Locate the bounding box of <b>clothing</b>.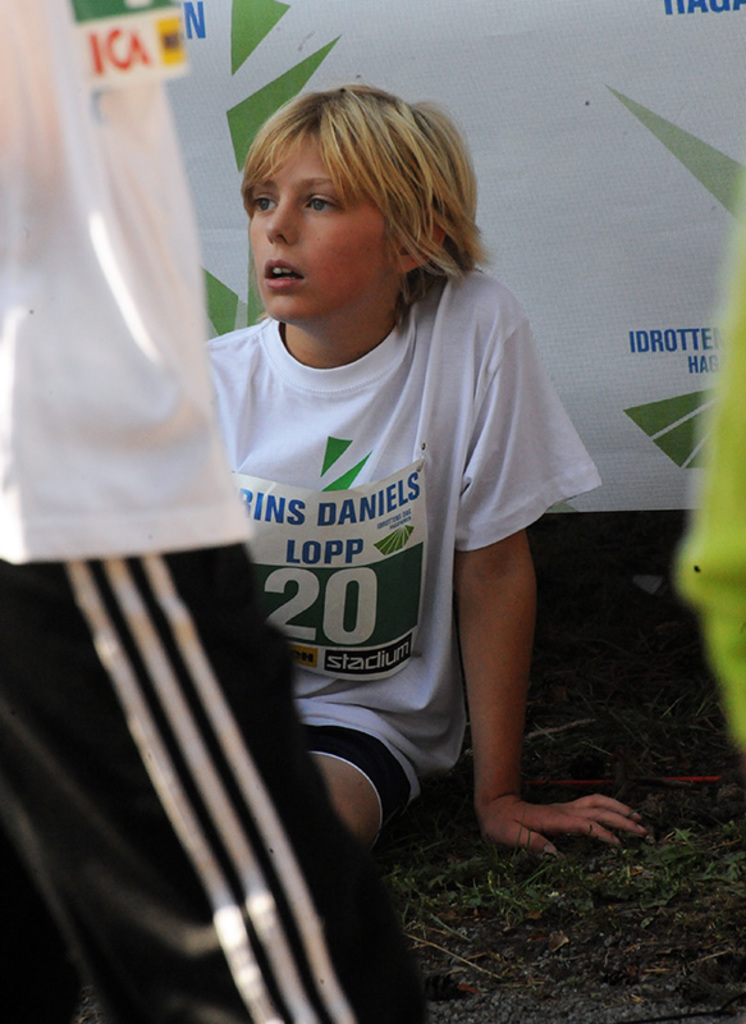
Bounding box: bbox=(194, 229, 564, 842).
